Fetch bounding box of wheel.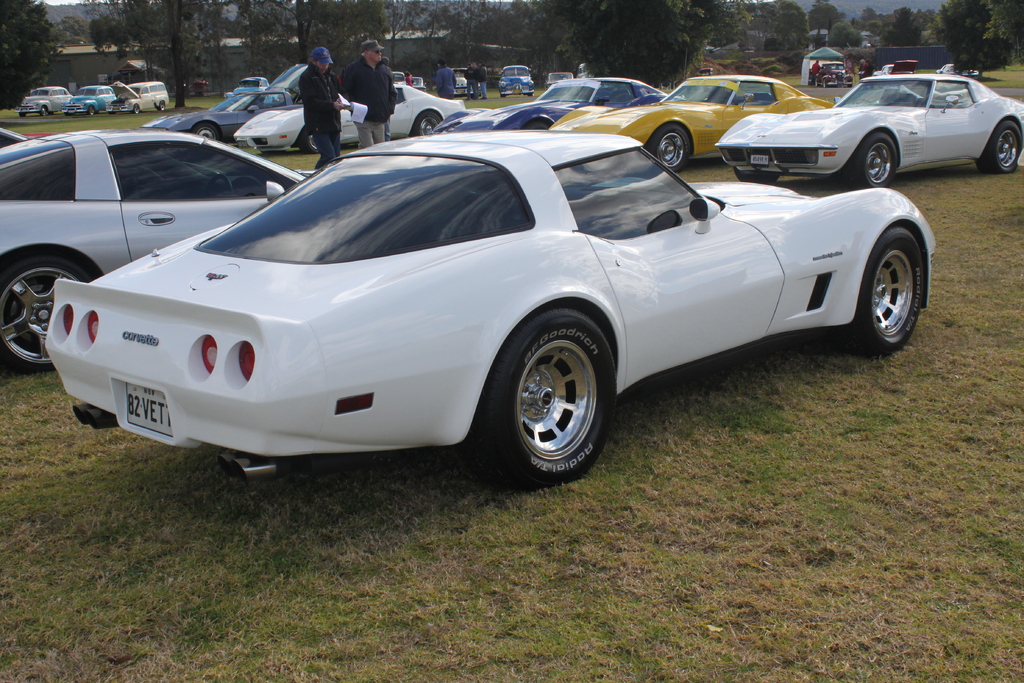
Bbox: x1=193 y1=123 x2=219 y2=140.
